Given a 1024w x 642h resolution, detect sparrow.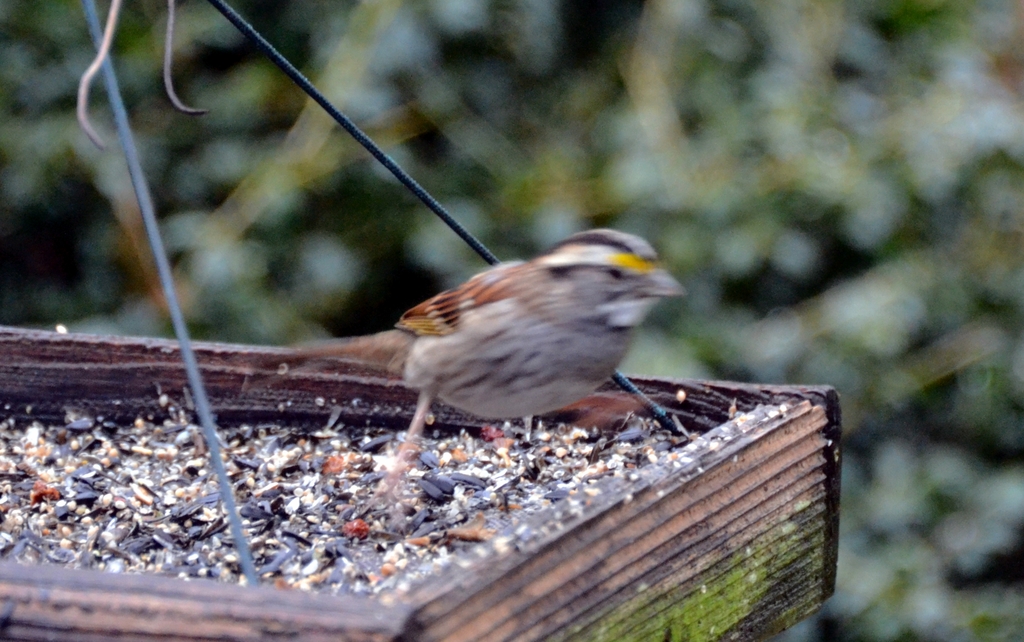
{"left": 304, "top": 223, "right": 690, "bottom": 465}.
